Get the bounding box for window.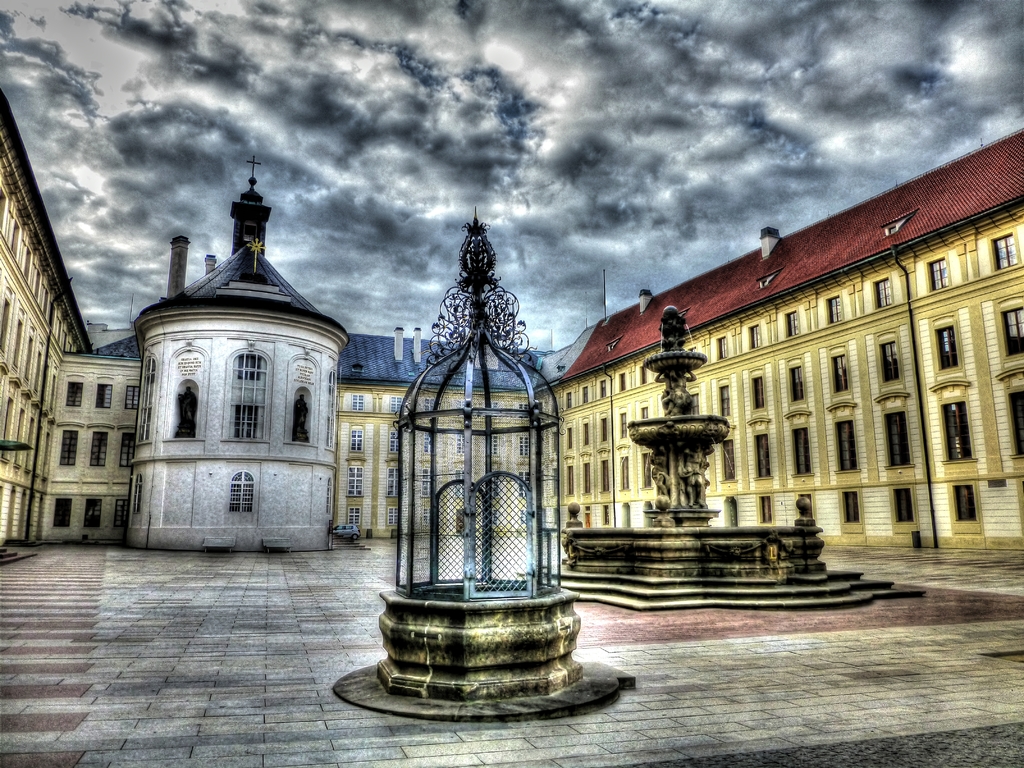
region(123, 387, 139, 408).
